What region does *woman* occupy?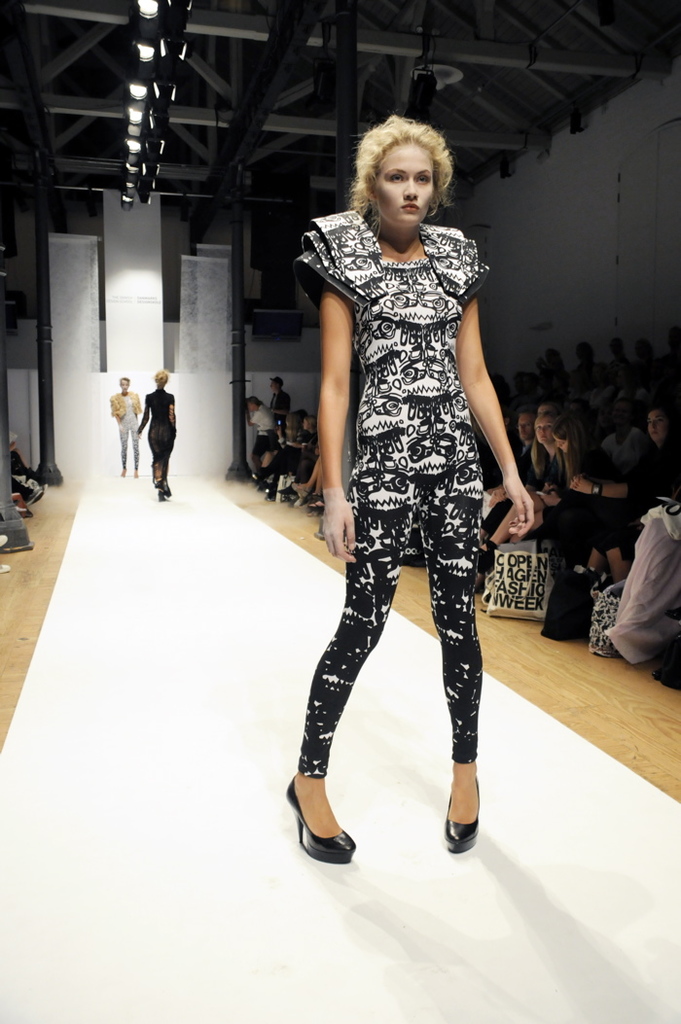
617/405/680/577.
